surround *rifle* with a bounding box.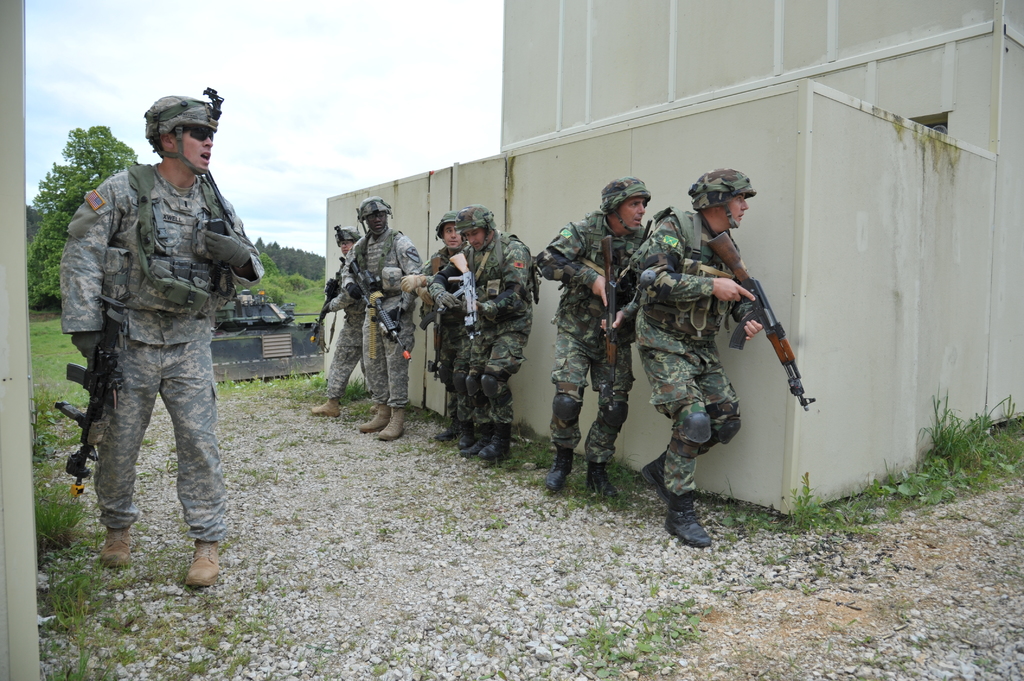
<box>707,230,812,405</box>.
